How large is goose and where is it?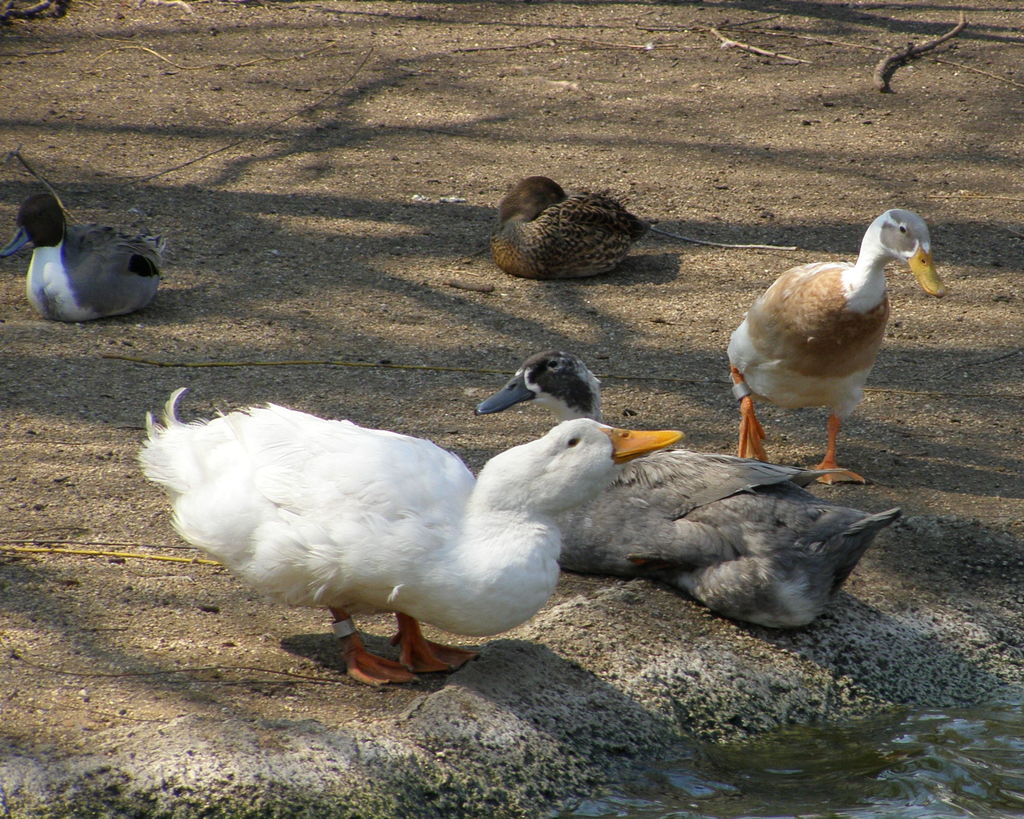
Bounding box: box=[486, 170, 650, 281].
